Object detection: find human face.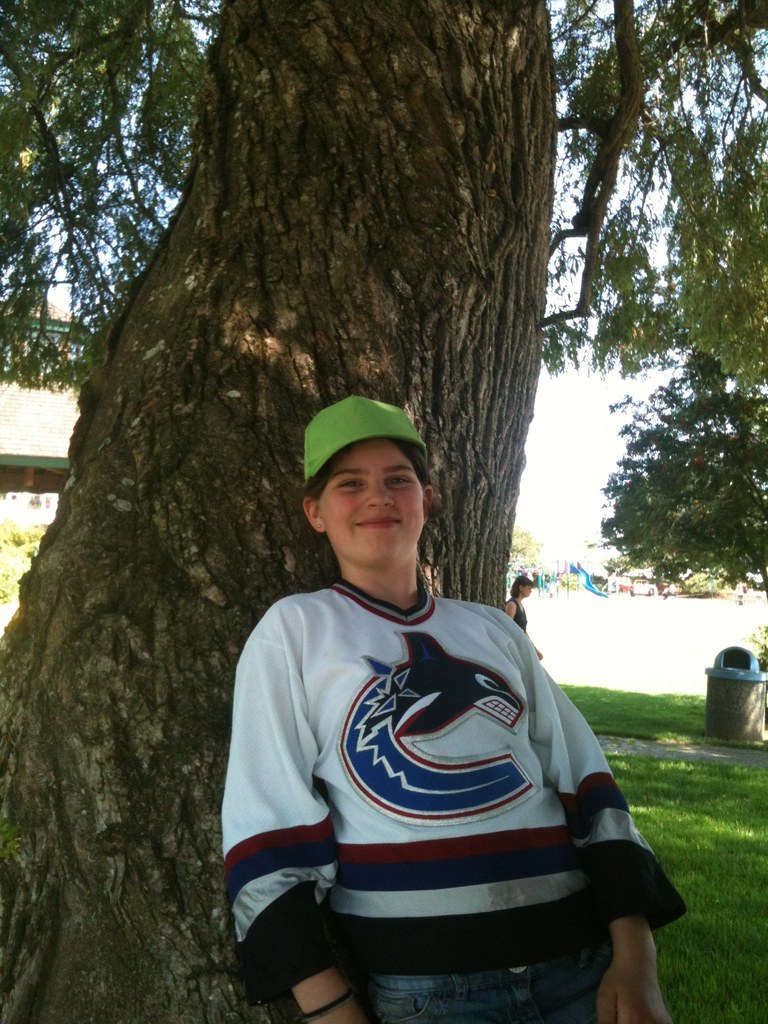
522/588/532/602.
